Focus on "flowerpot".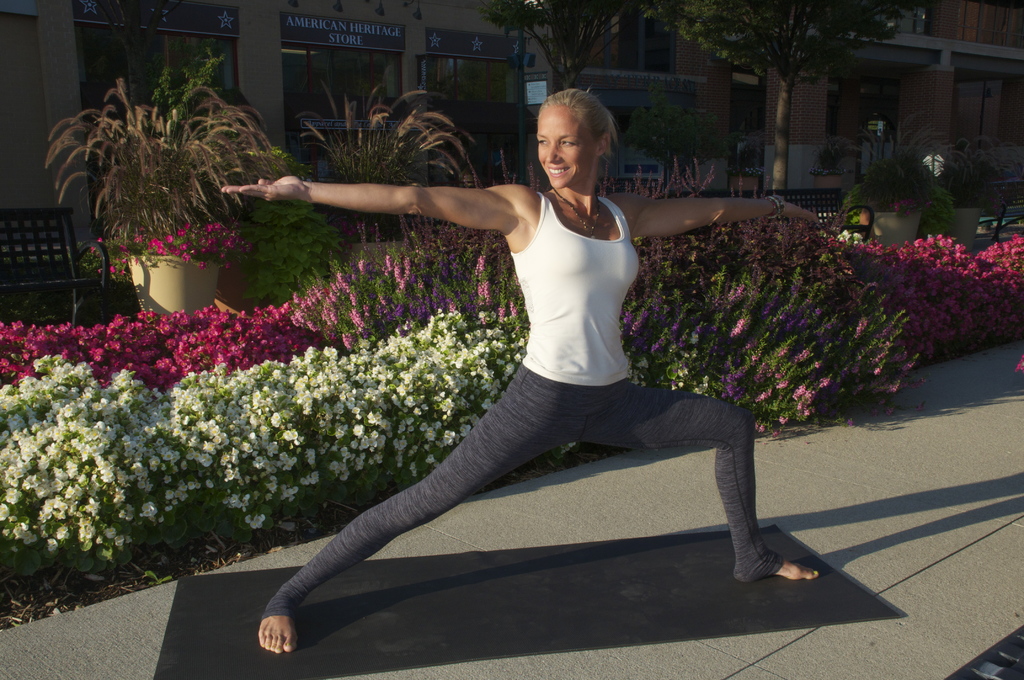
Focused at (341,238,408,263).
